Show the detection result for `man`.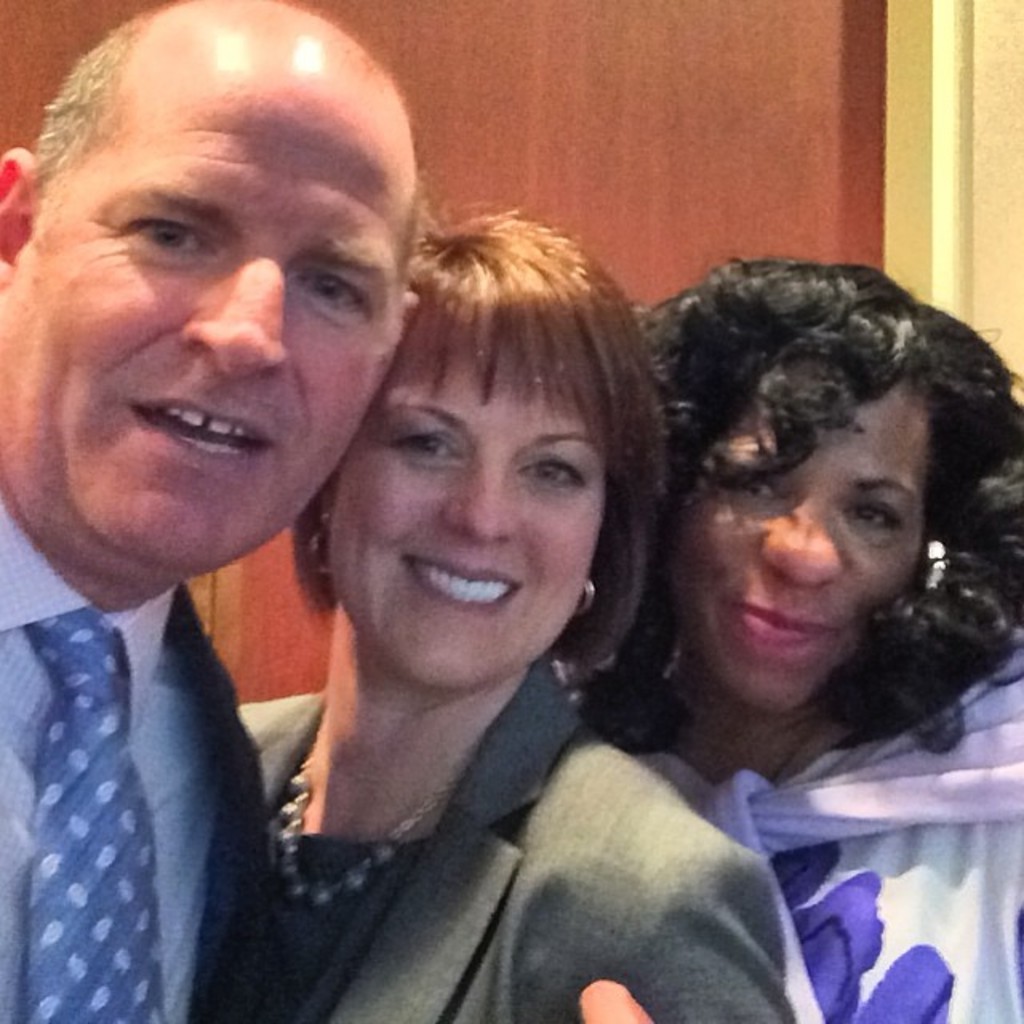
Rect(0, 0, 427, 1022).
